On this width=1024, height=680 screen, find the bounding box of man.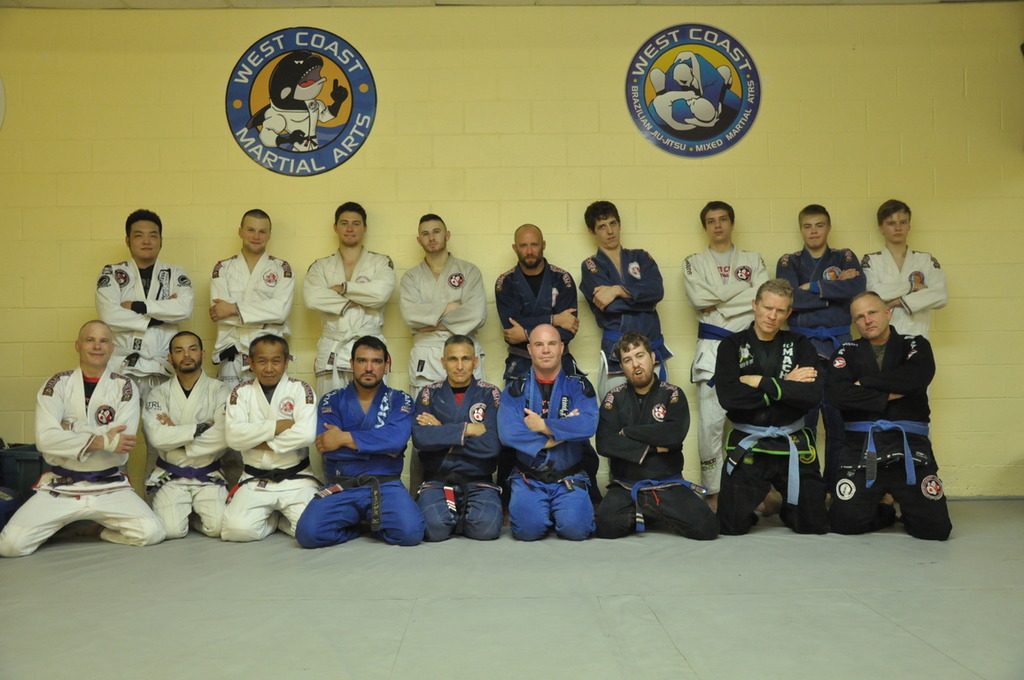
Bounding box: region(565, 189, 671, 392).
